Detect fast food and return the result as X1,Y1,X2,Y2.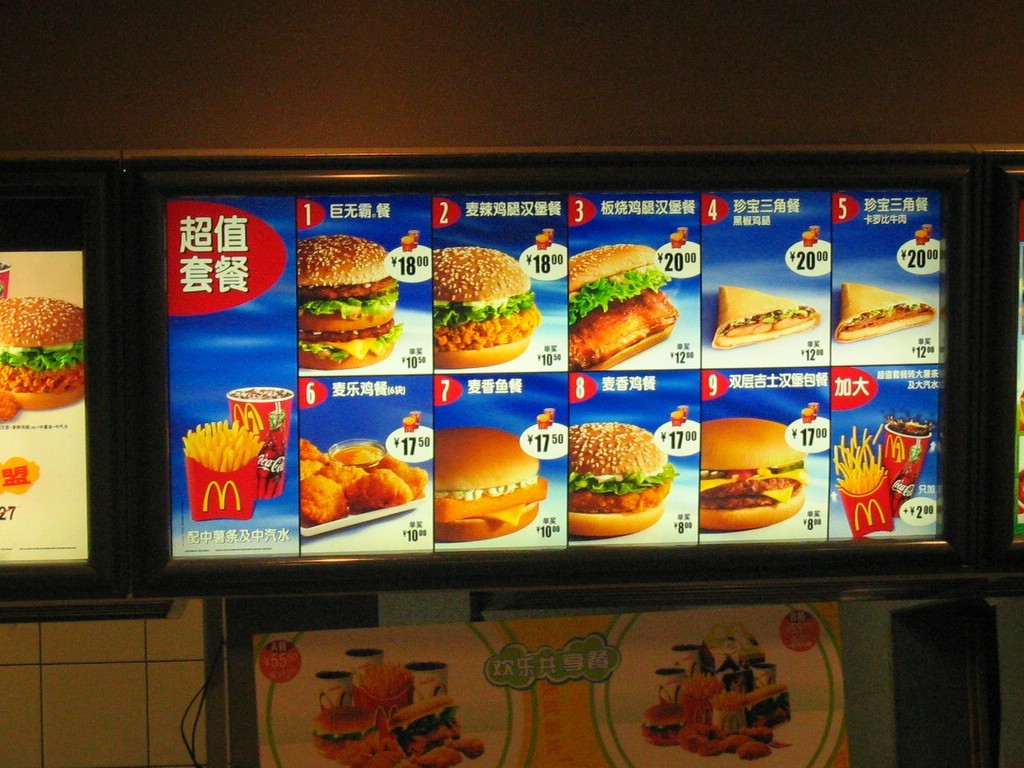
713,283,822,349.
